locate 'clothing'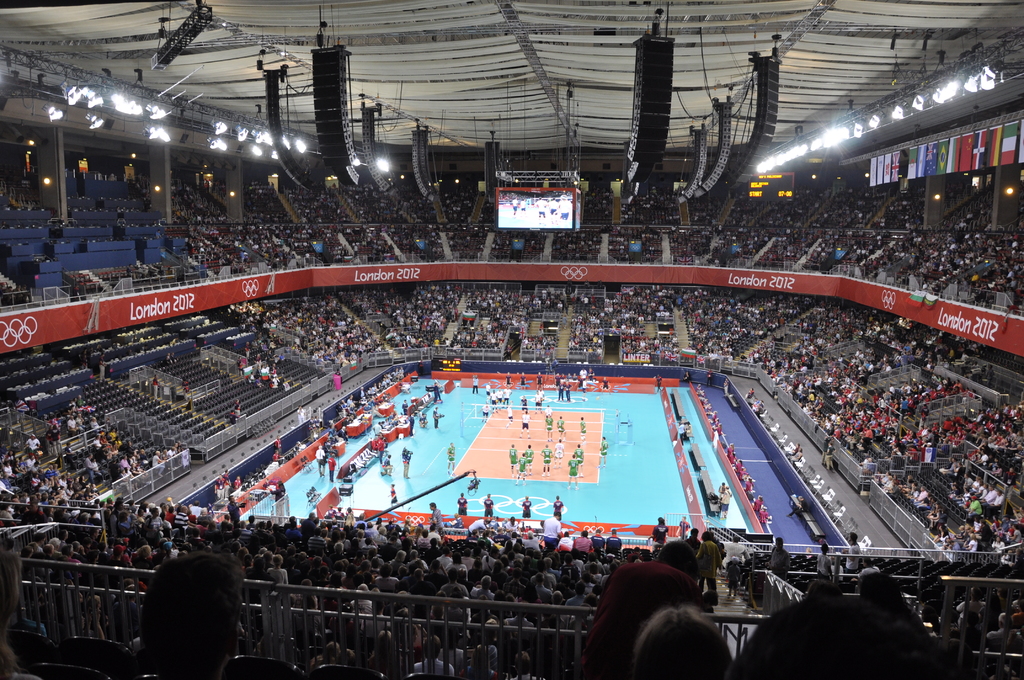
[x1=232, y1=408, x2=243, y2=421]
